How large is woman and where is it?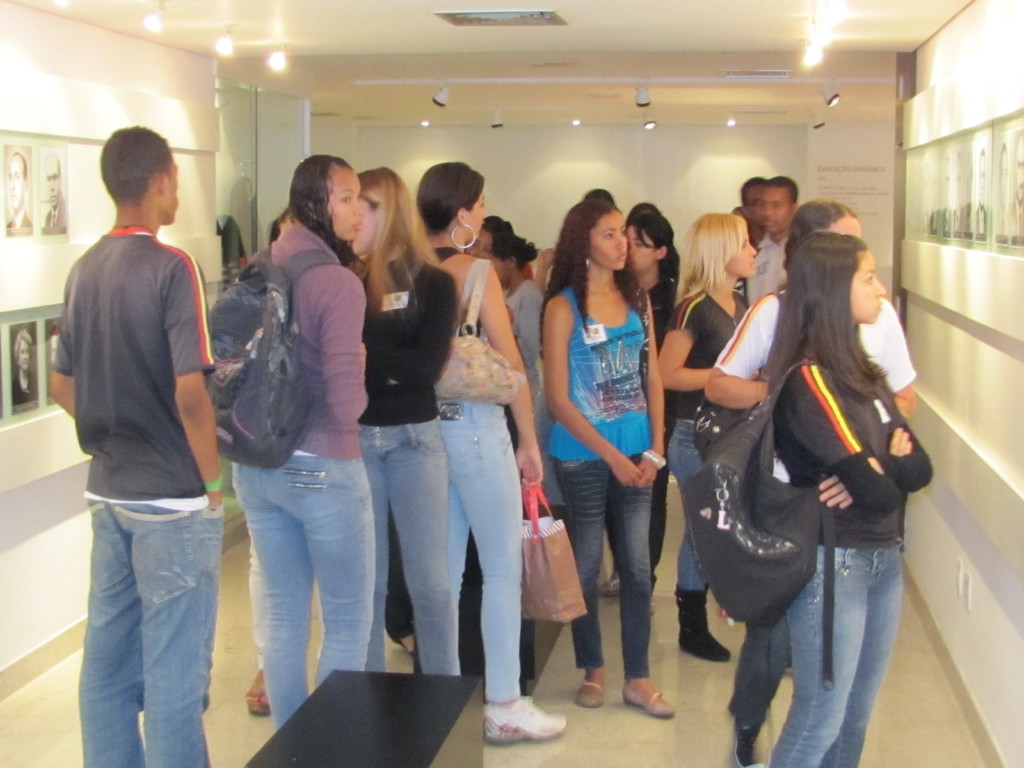
Bounding box: Rect(403, 156, 575, 750).
